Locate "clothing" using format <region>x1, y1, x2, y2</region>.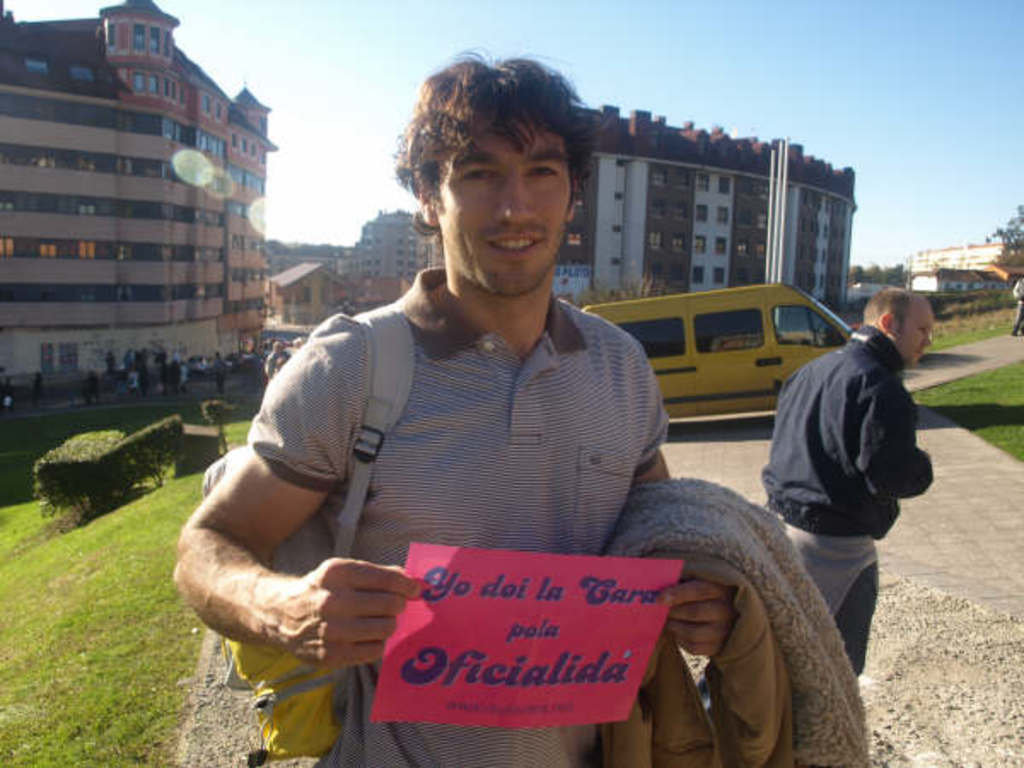
<region>601, 474, 884, 766</region>.
